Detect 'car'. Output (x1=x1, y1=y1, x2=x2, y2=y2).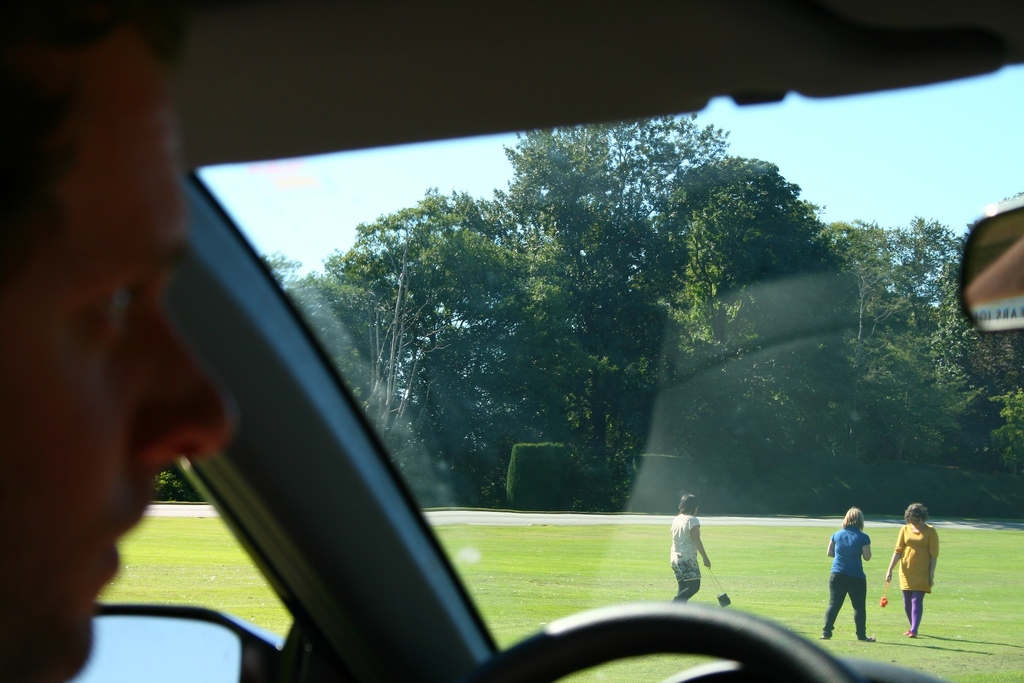
(x1=80, y1=81, x2=1023, y2=682).
